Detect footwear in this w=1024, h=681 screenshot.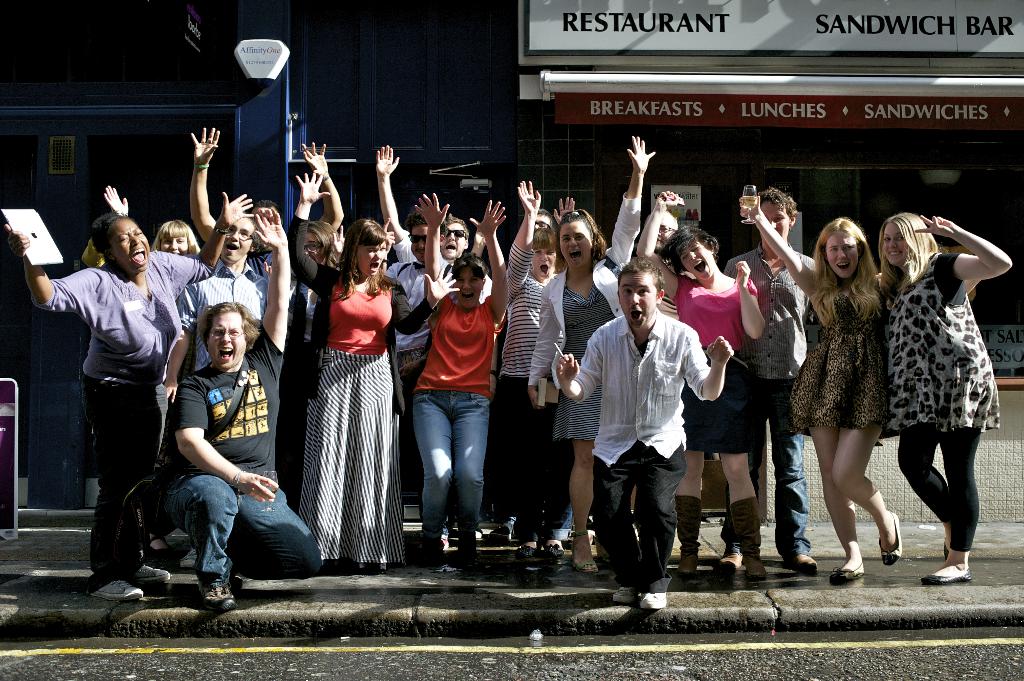
Detection: 619, 590, 634, 607.
